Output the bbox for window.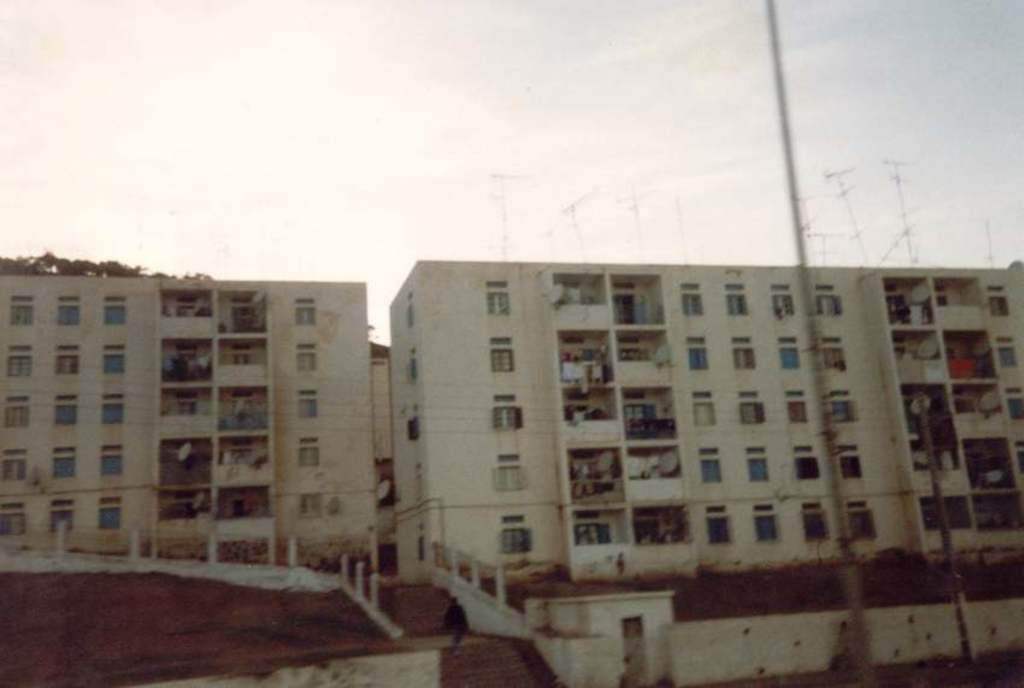
(x1=498, y1=469, x2=525, y2=490).
